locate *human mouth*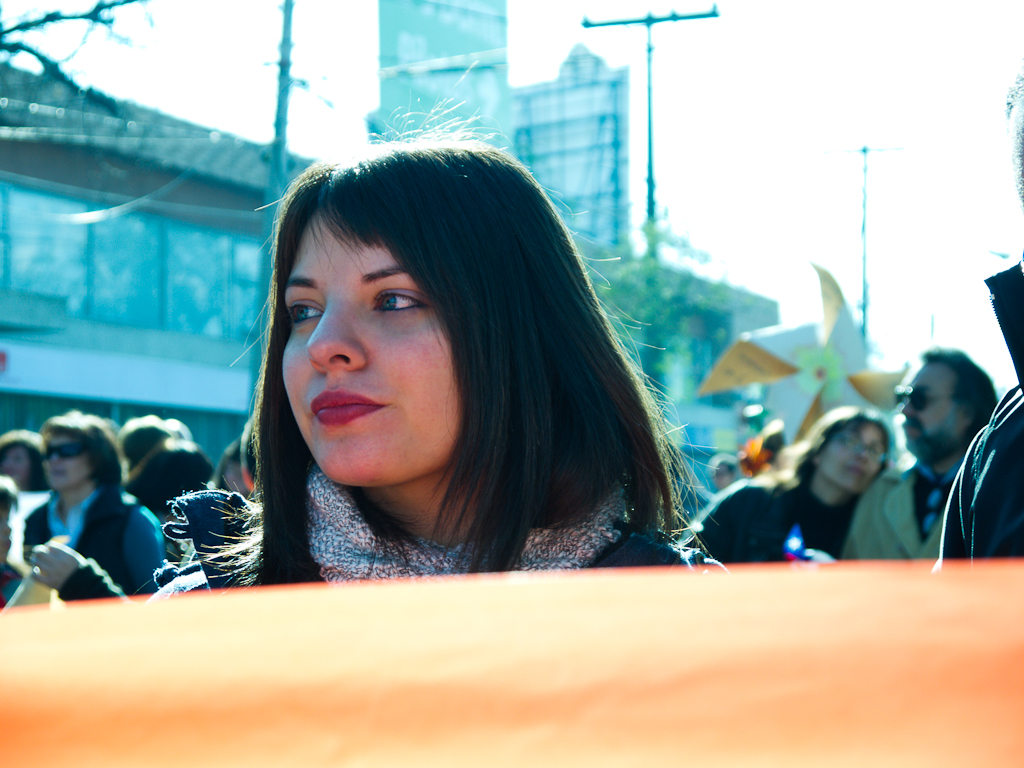
rect(309, 389, 388, 426)
